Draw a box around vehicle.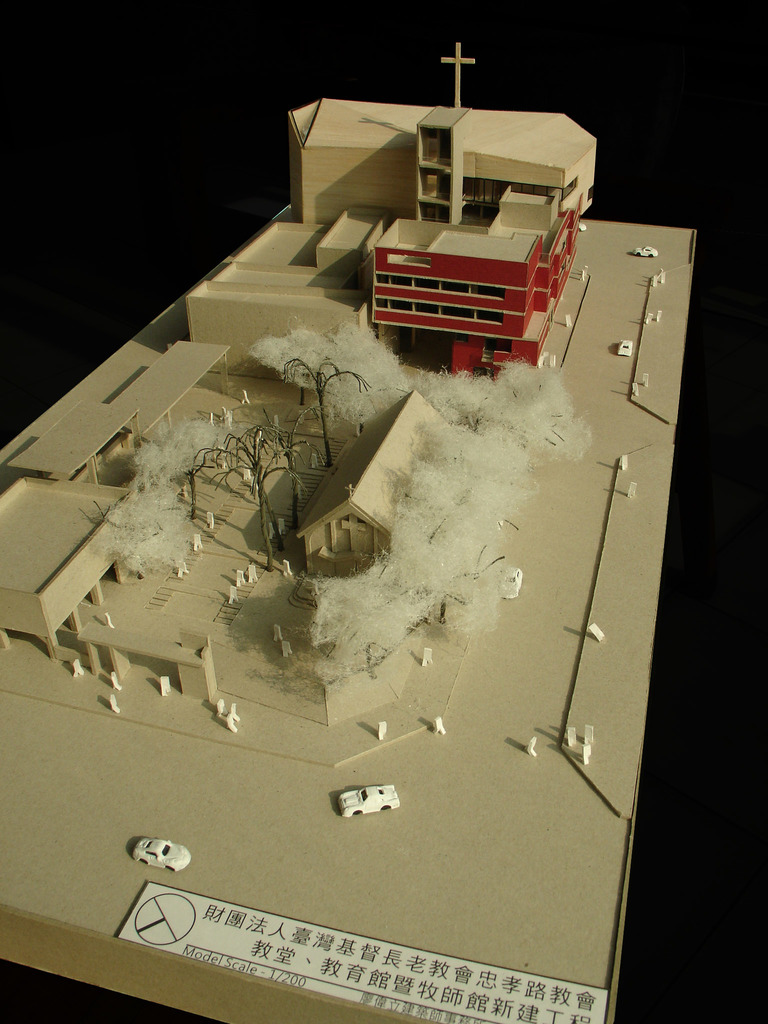
bbox=(615, 339, 636, 360).
